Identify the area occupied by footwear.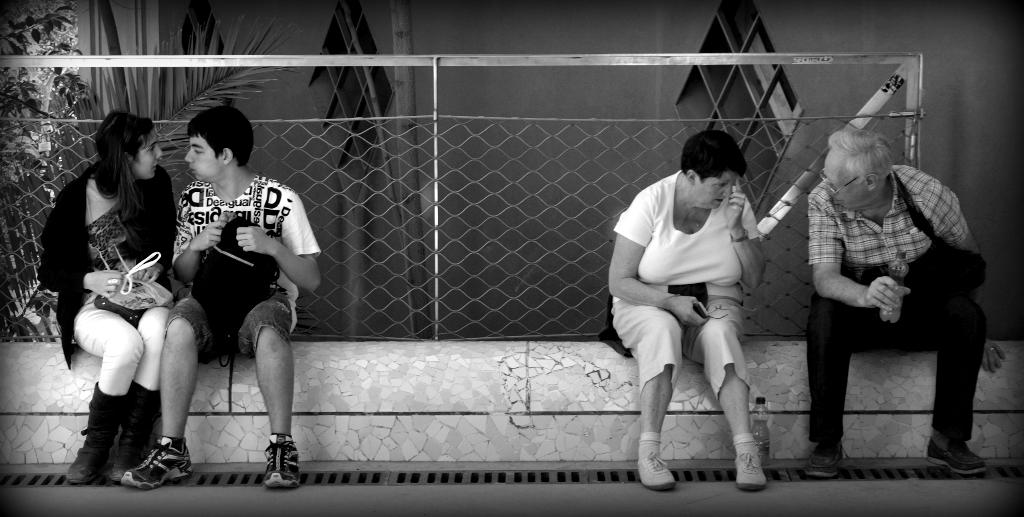
Area: (929, 435, 999, 476).
